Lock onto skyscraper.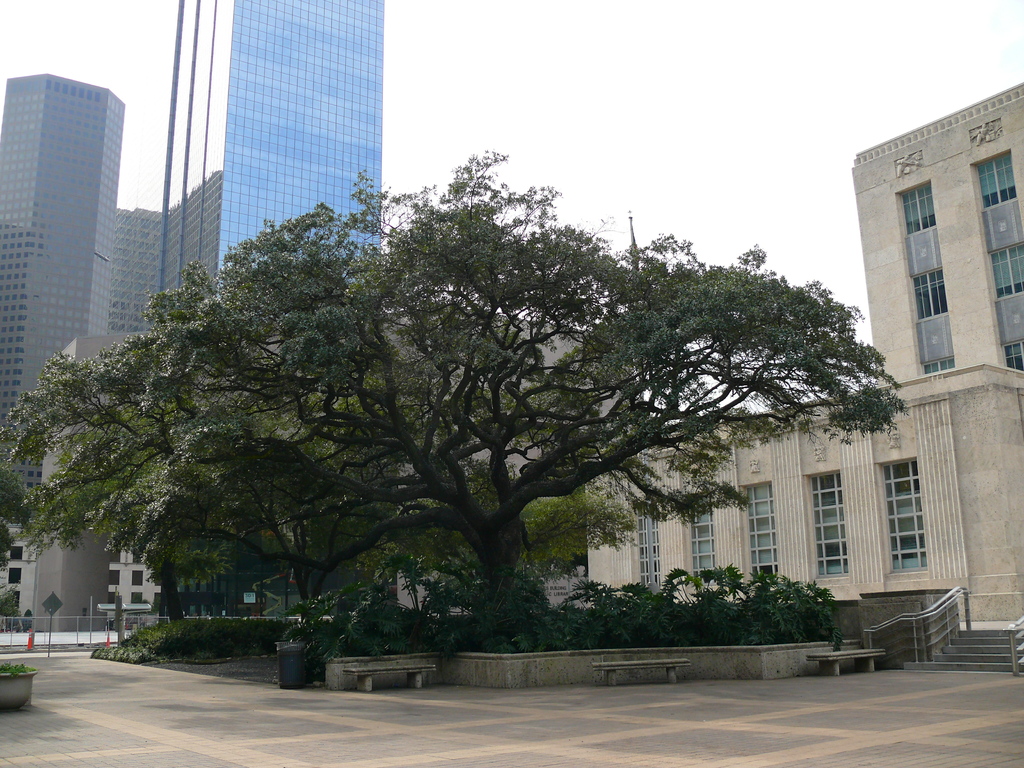
Locked: (left=118, top=20, right=403, bottom=283).
